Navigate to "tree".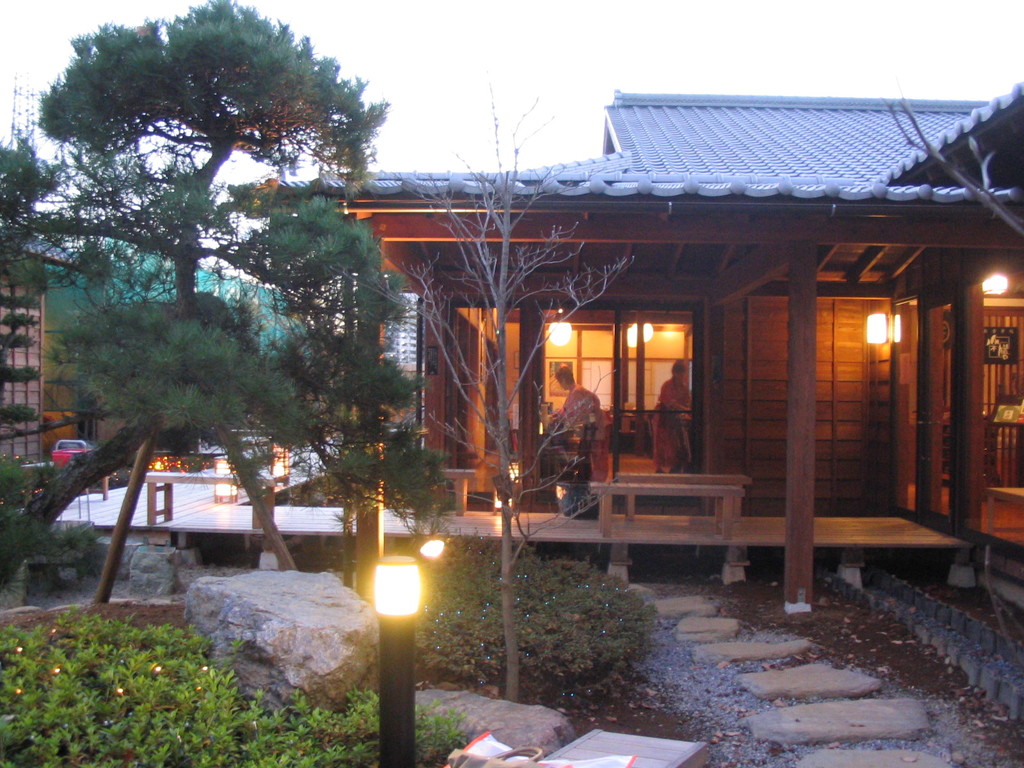
Navigation target: BBox(883, 68, 1023, 244).
